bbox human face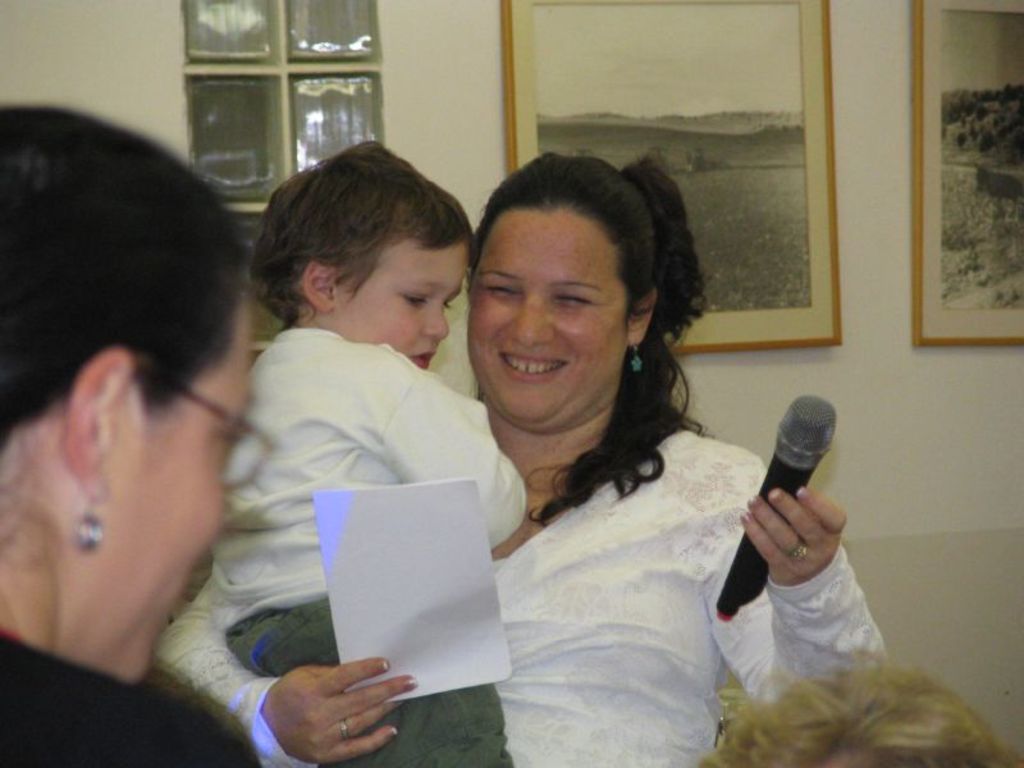
crop(68, 312, 257, 684)
